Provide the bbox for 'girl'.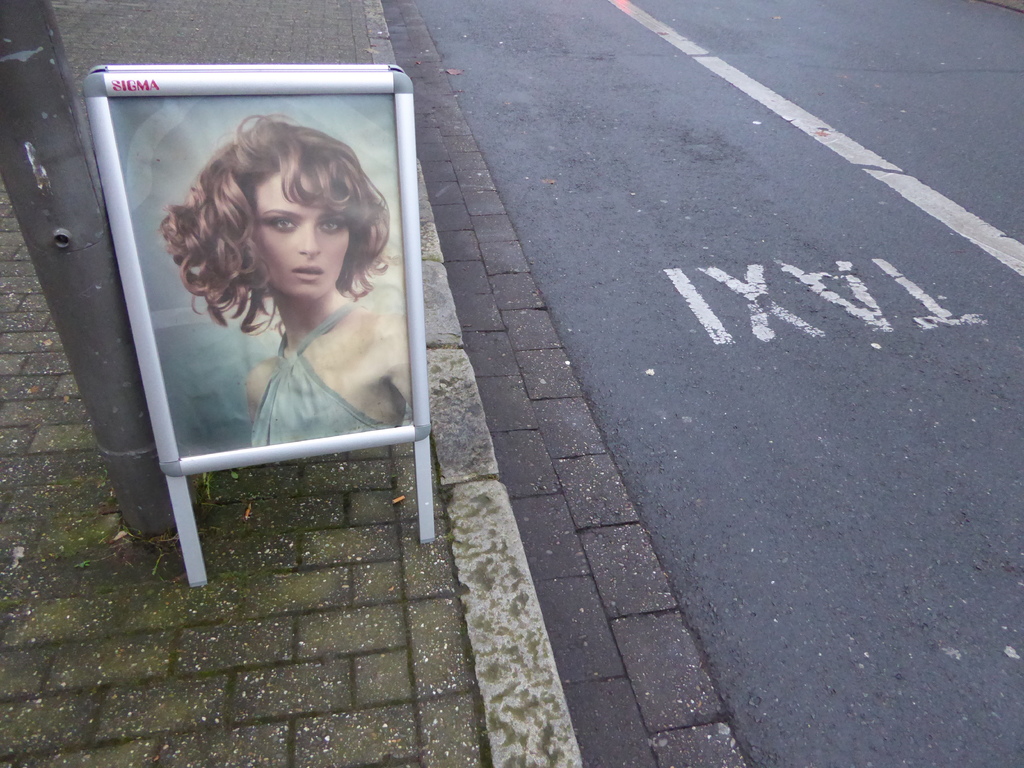
box(159, 114, 407, 436).
